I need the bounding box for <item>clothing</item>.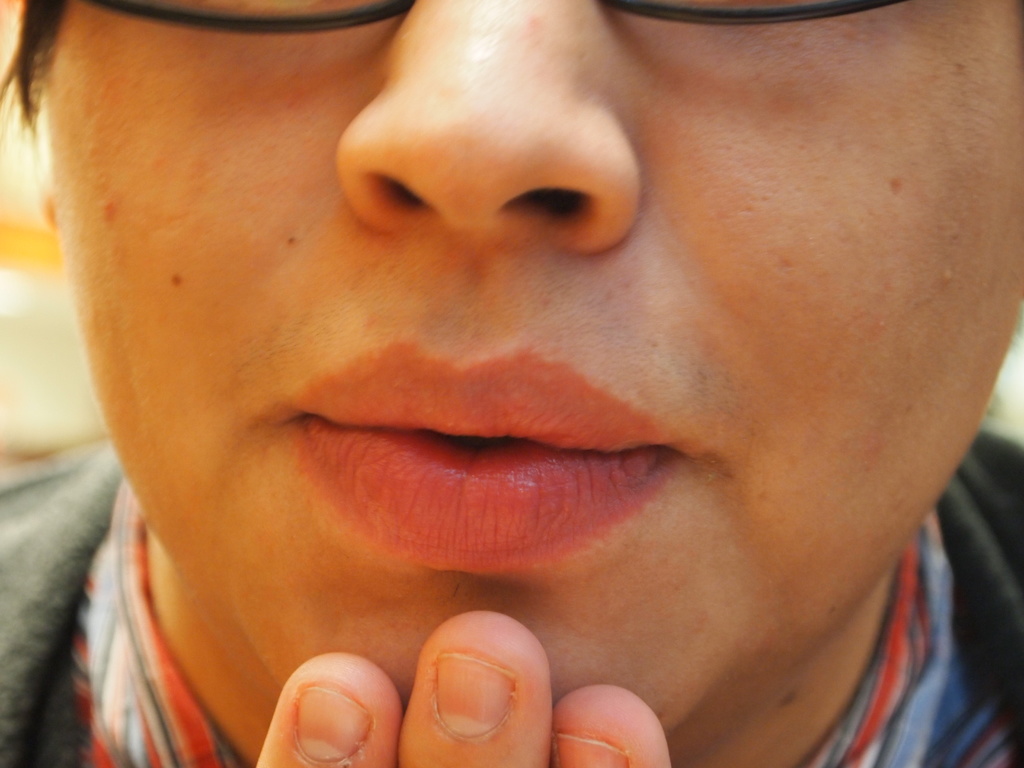
Here it is: Rect(0, 421, 1023, 767).
